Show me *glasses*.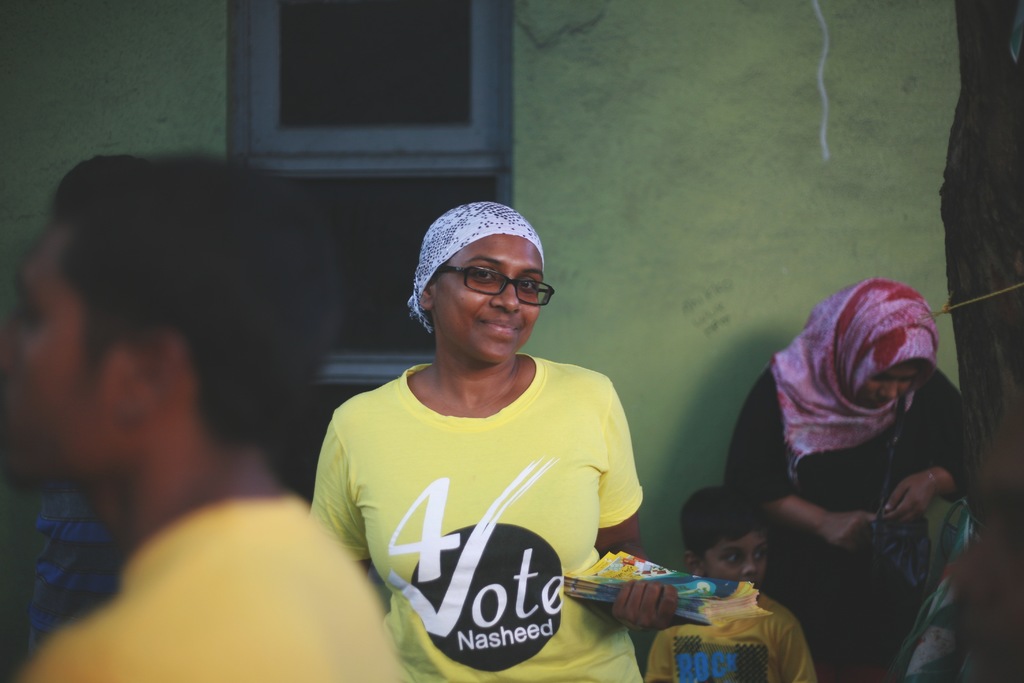
*glasses* is here: 431/254/550/311.
